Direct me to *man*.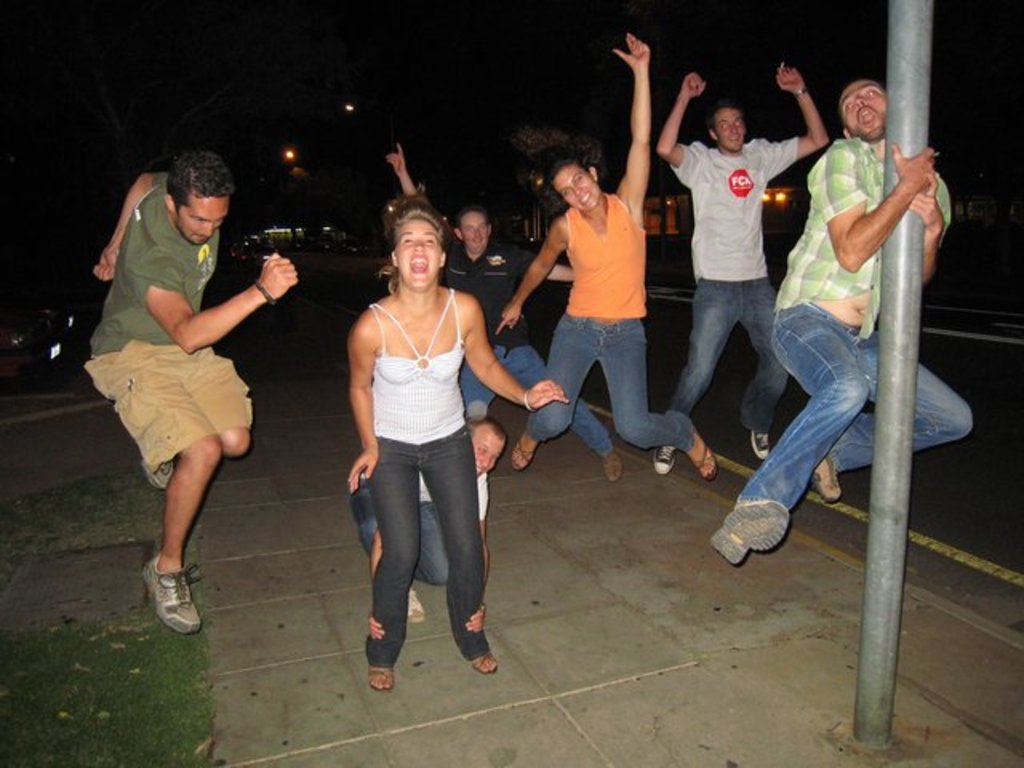
Direction: 650/53/832/475.
